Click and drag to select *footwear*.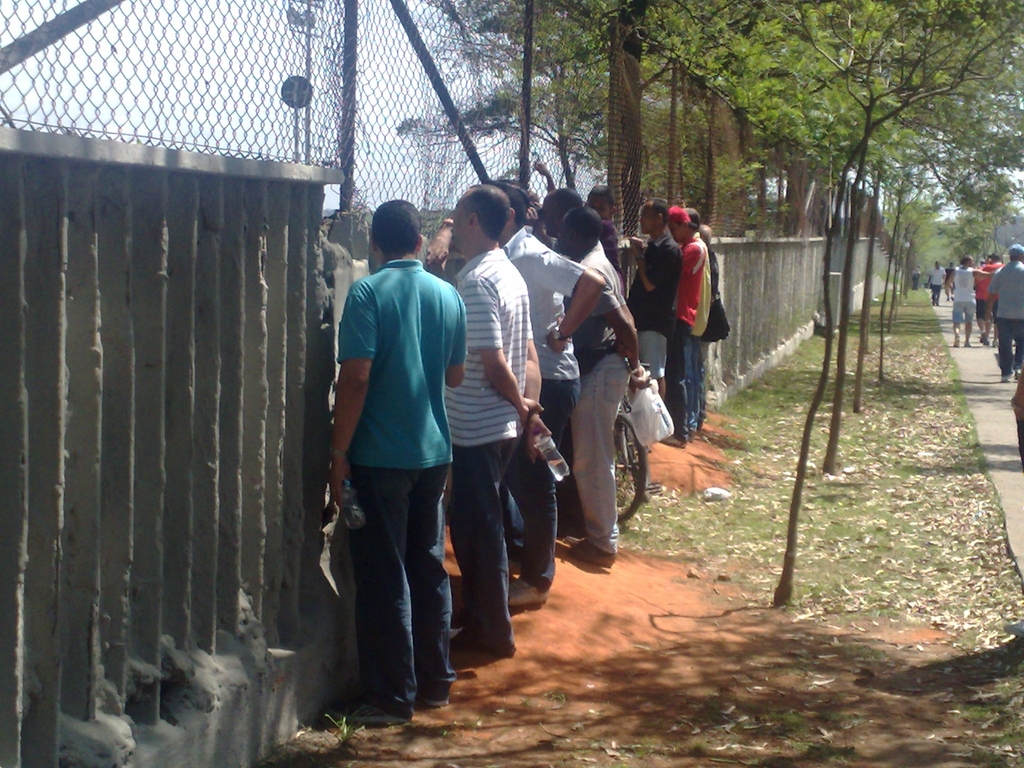
Selection: detection(565, 535, 619, 566).
